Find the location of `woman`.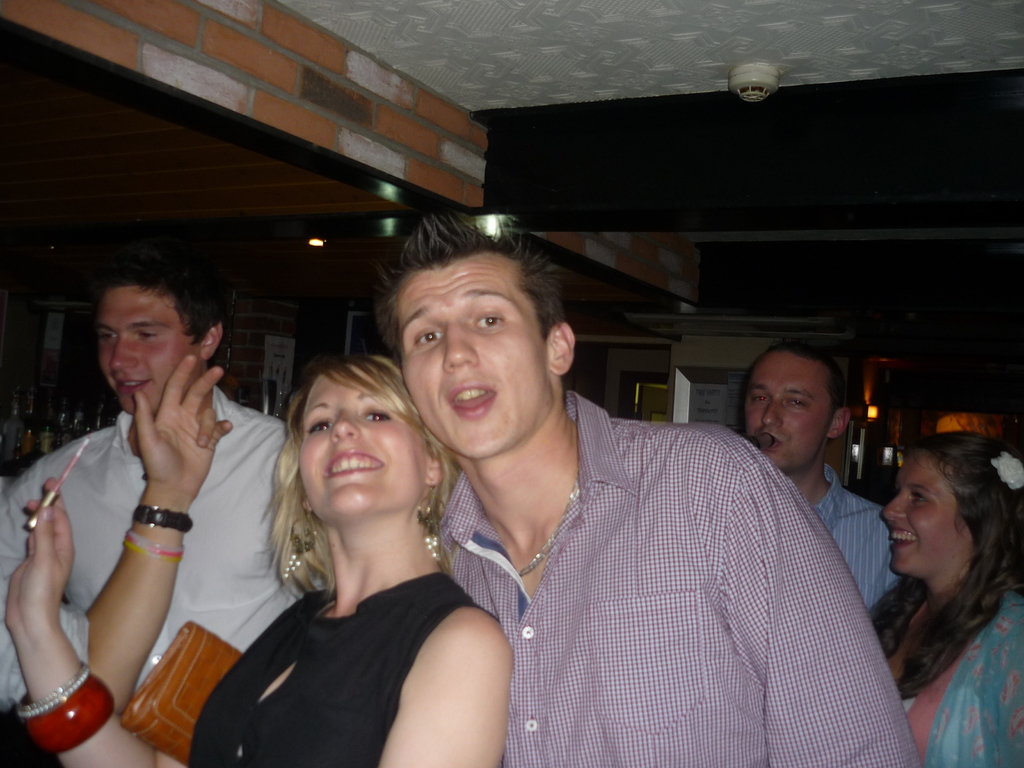
Location: <bbox>0, 352, 525, 767</bbox>.
